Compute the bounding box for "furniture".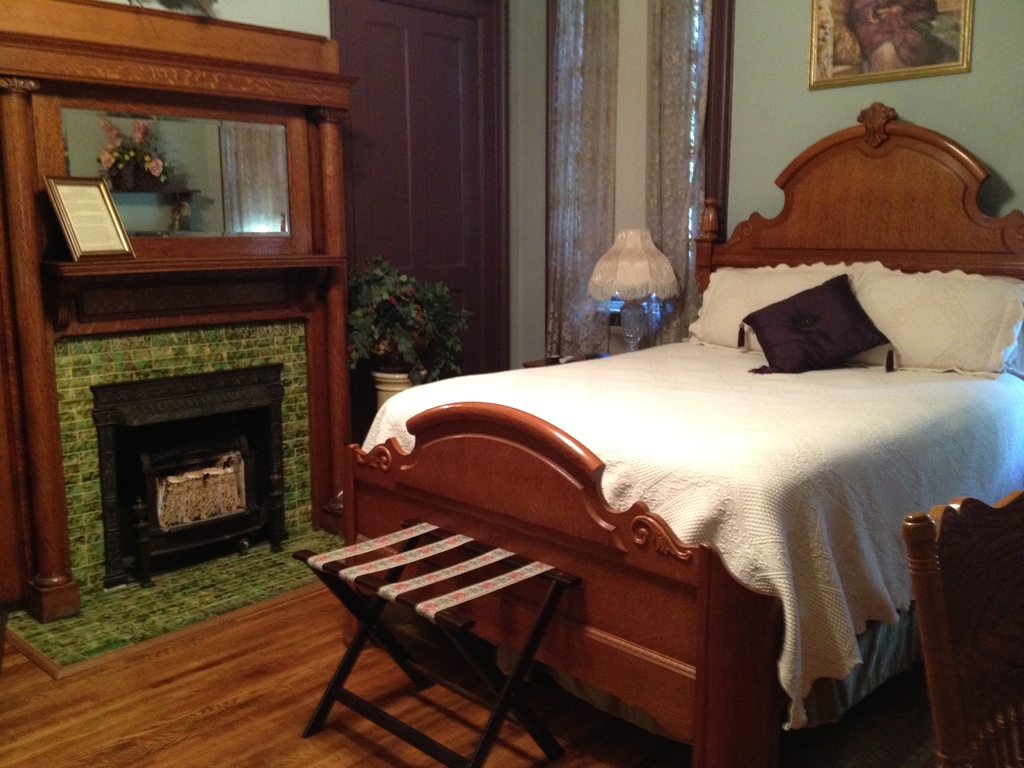
box=[293, 521, 588, 767].
